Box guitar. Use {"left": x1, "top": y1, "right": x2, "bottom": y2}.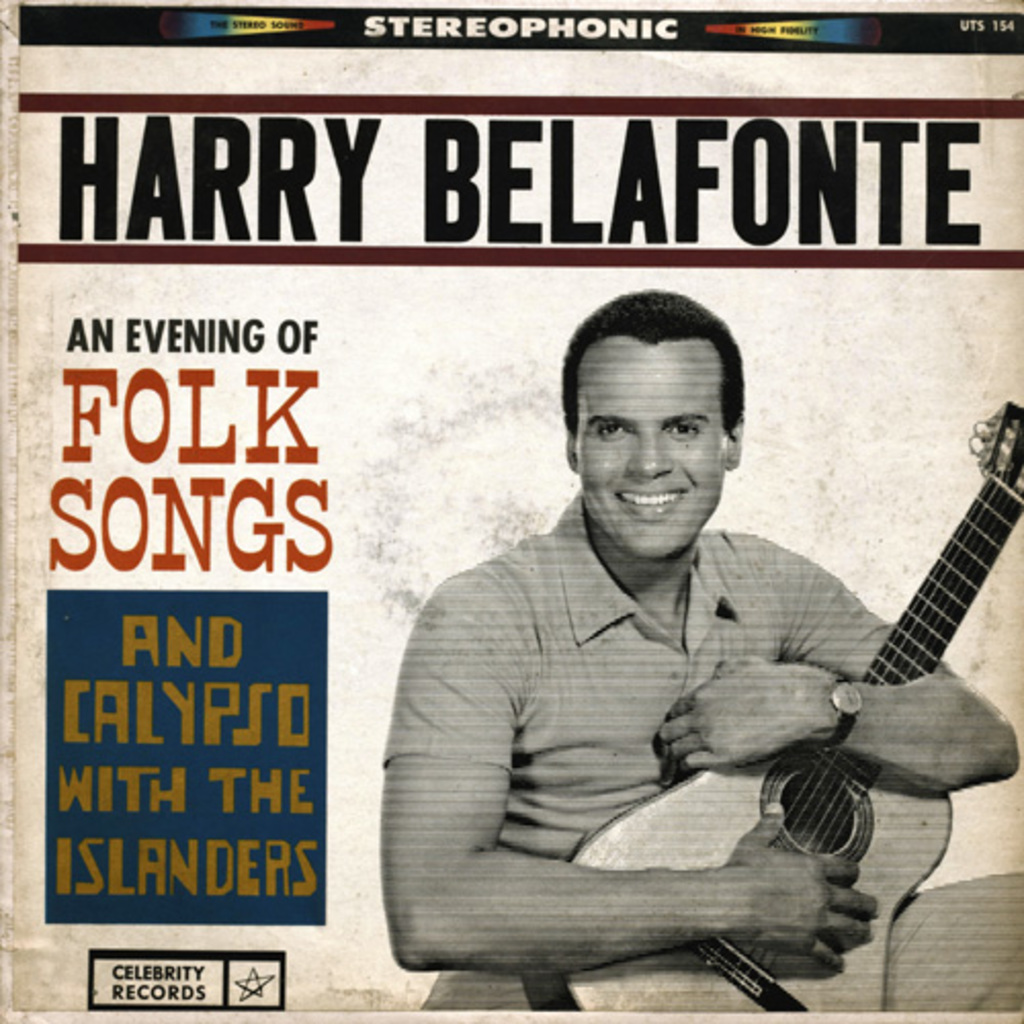
{"left": 471, "top": 385, "right": 1004, "bottom": 975}.
